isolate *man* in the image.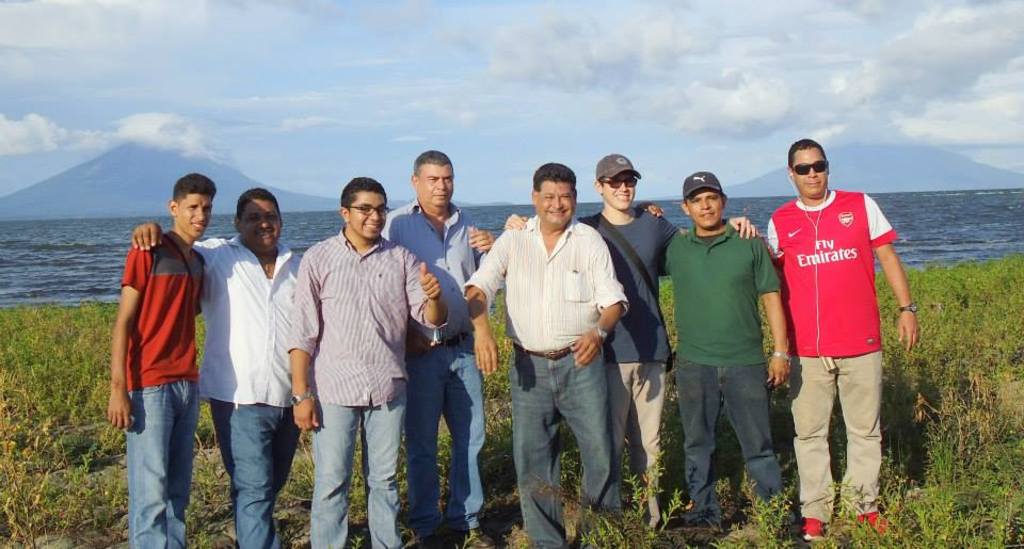
Isolated region: Rect(286, 176, 449, 548).
